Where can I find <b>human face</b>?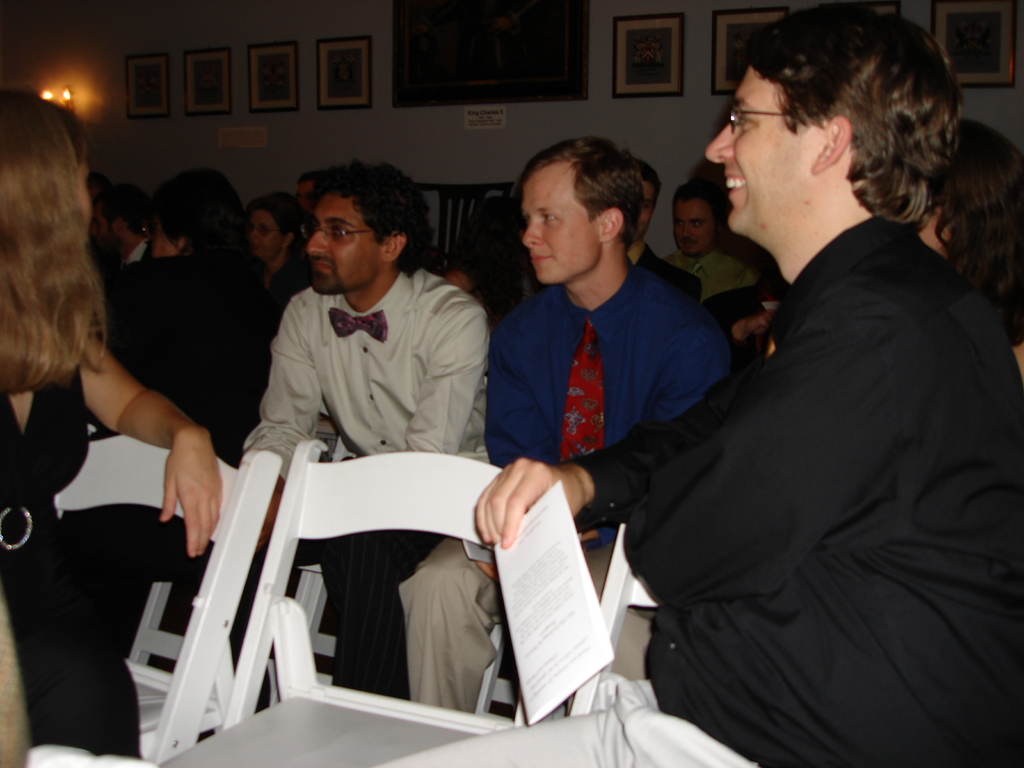
You can find it at crop(630, 176, 652, 238).
